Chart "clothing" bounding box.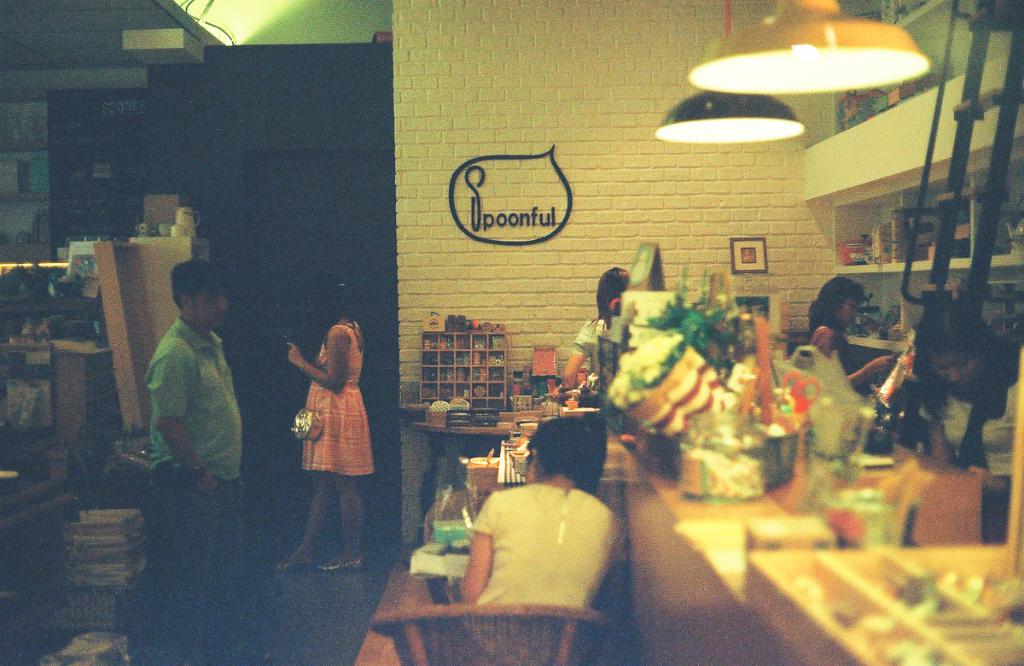
Charted: {"x1": 937, "y1": 367, "x2": 1017, "y2": 482}.
